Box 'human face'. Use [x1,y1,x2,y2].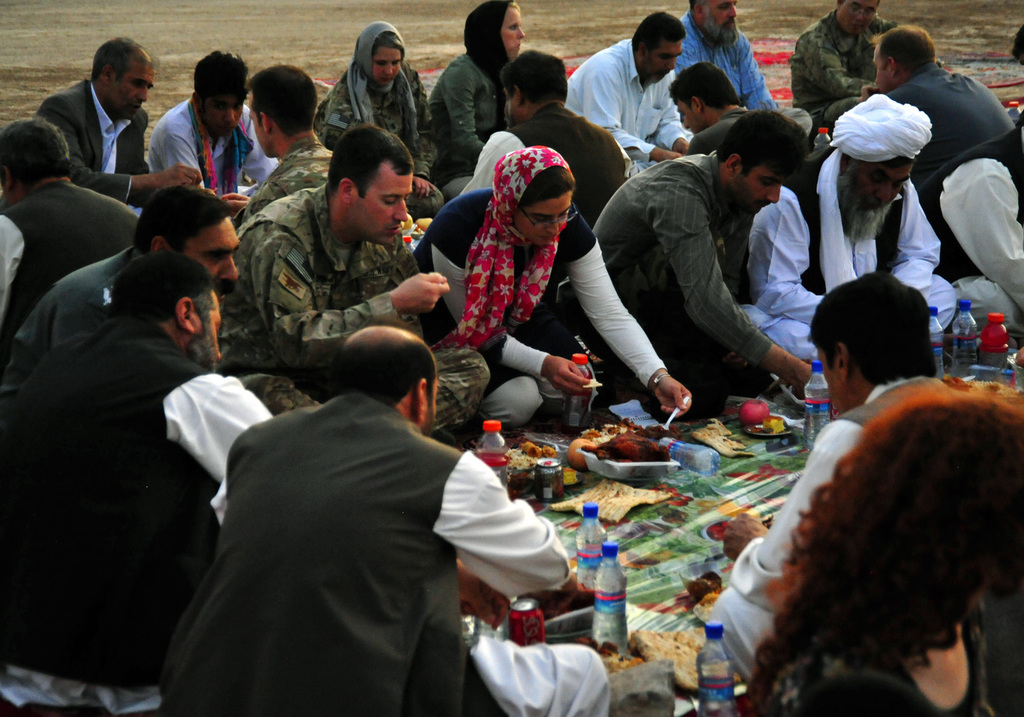
[865,43,885,90].
